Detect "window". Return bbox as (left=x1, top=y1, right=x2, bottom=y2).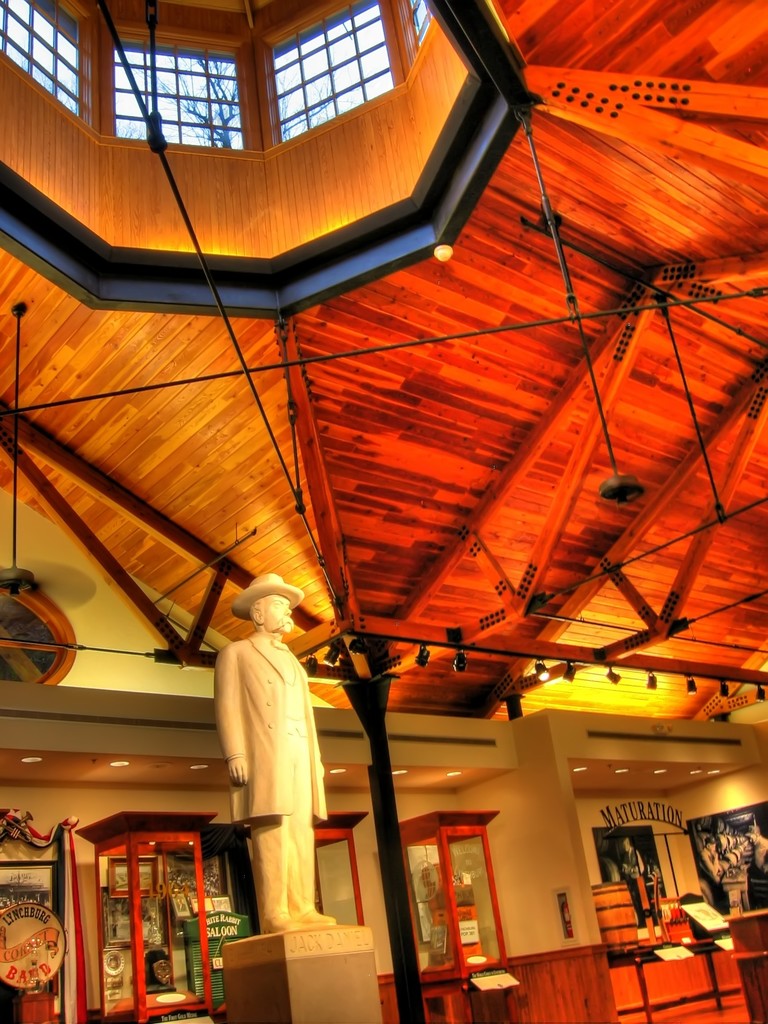
(left=101, top=45, right=260, bottom=143).
